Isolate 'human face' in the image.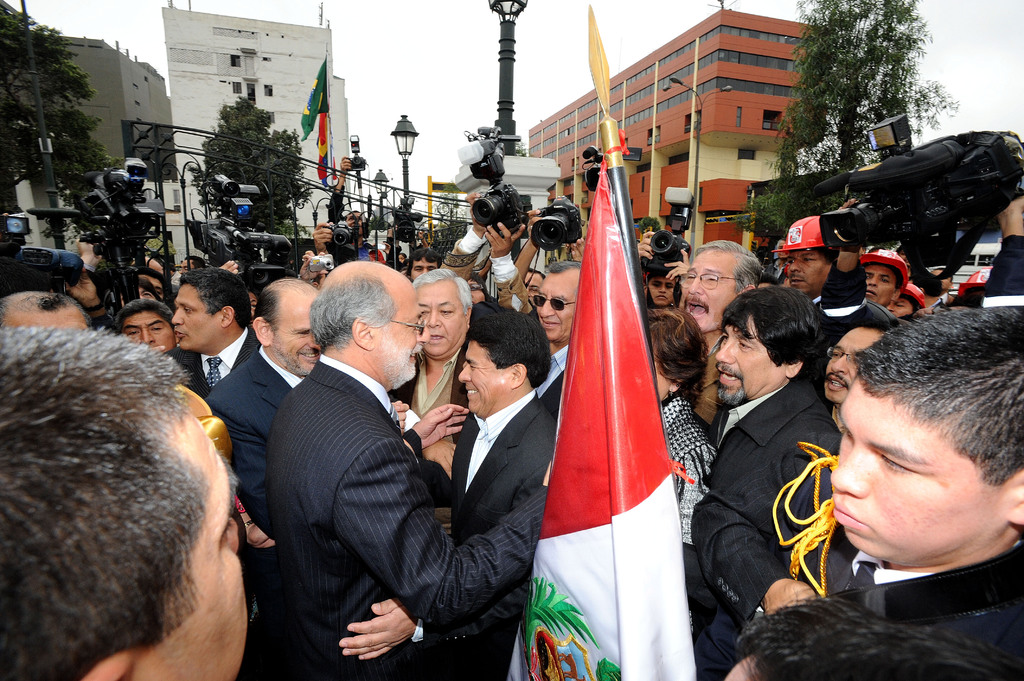
Isolated region: l=680, t=256, r=740, b=335.
